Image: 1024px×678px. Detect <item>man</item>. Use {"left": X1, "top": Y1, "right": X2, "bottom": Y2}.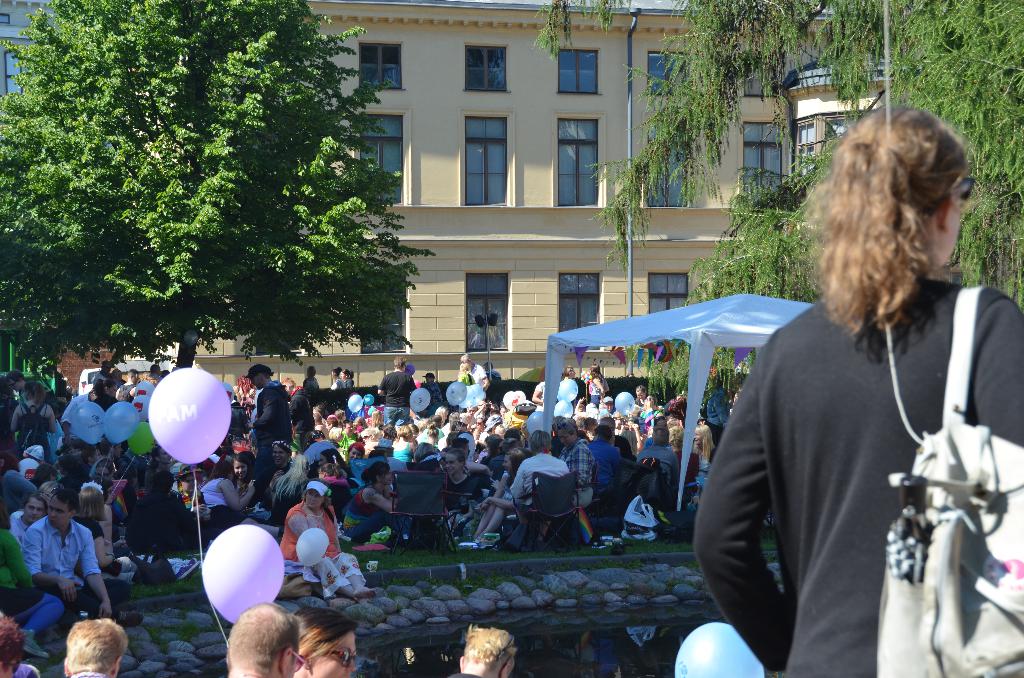
{"left": 163, "top": 369, "right": 172, "bottom": 377}.
